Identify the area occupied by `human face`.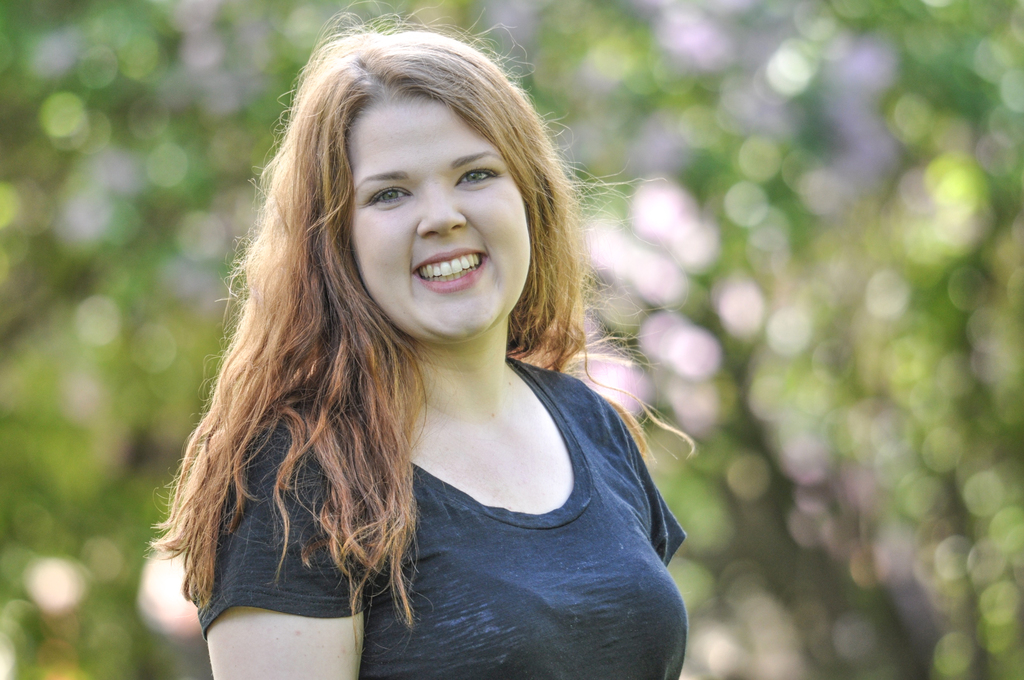
Area: <bbox>354, 96, 531, 339</bbox>.
